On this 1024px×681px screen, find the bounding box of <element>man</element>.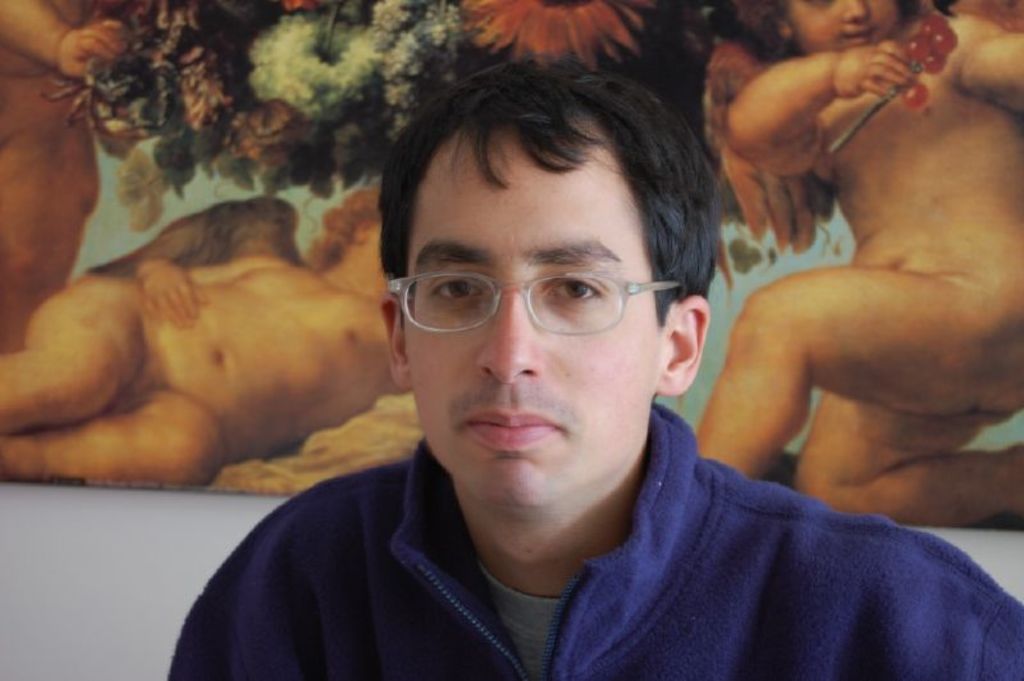
Bounding box: pyautogui.locateOnScreen(191, 35, 955, 643).
